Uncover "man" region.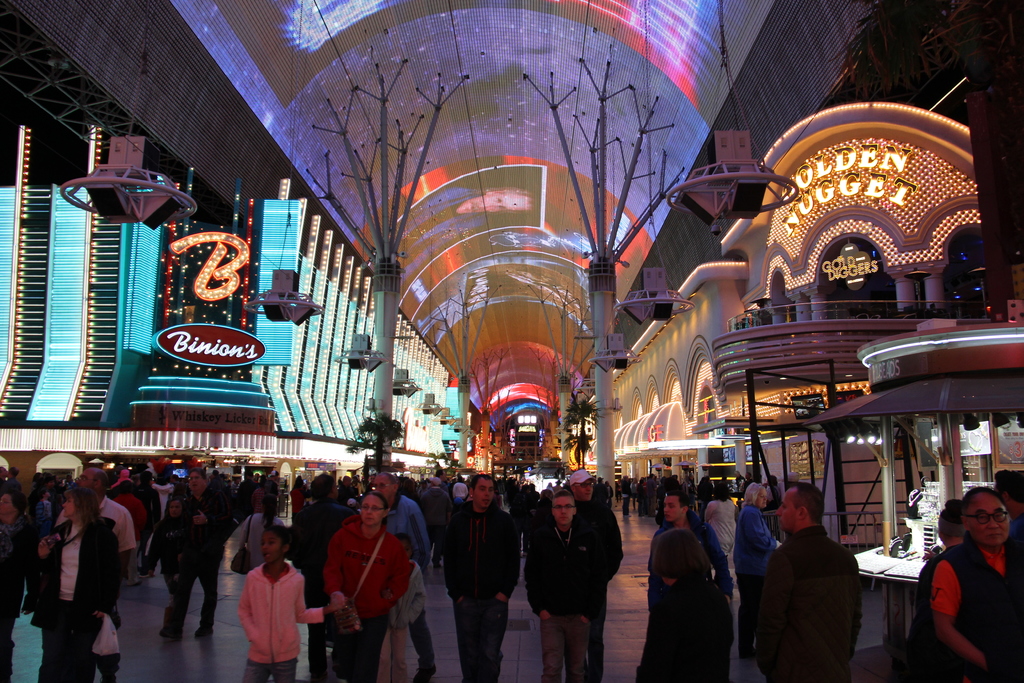
Uncovered: <box>367,470,424,536</box>.
